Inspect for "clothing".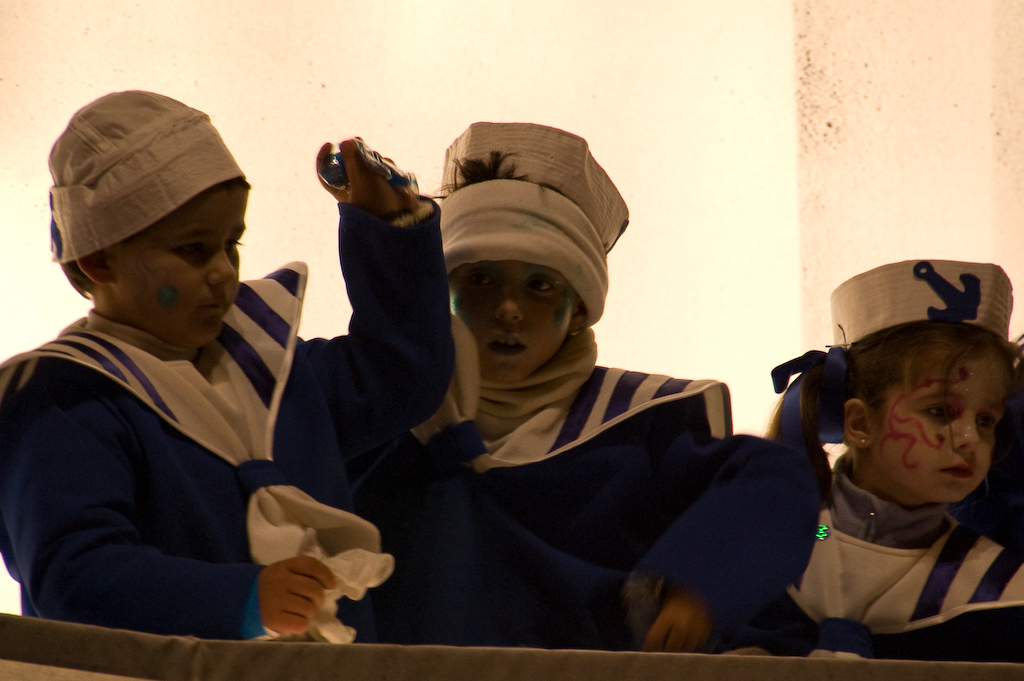
Inspection: detection(0, 201, 452, 640).
